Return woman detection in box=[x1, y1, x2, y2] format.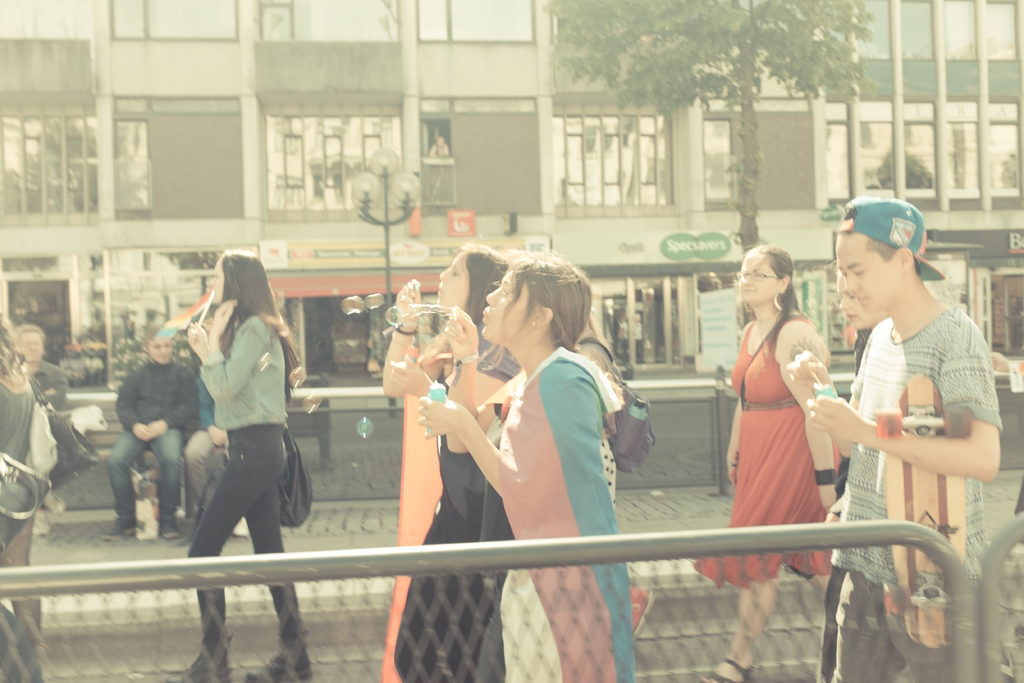
box=[380, 241, 528, 682].
